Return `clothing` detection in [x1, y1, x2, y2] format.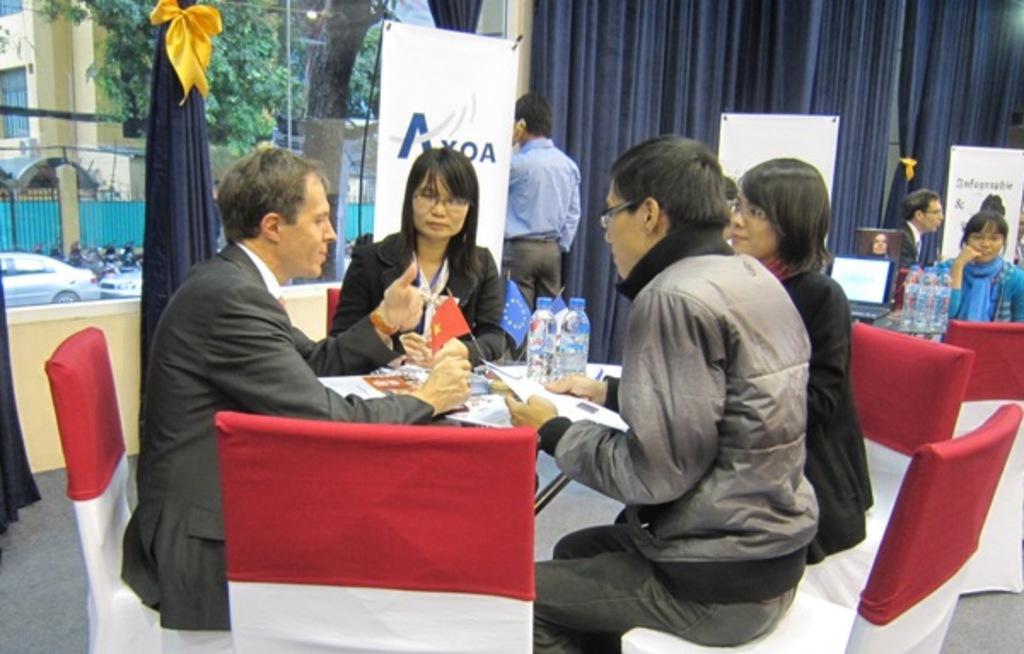
[930, 256, 1022, 326].
